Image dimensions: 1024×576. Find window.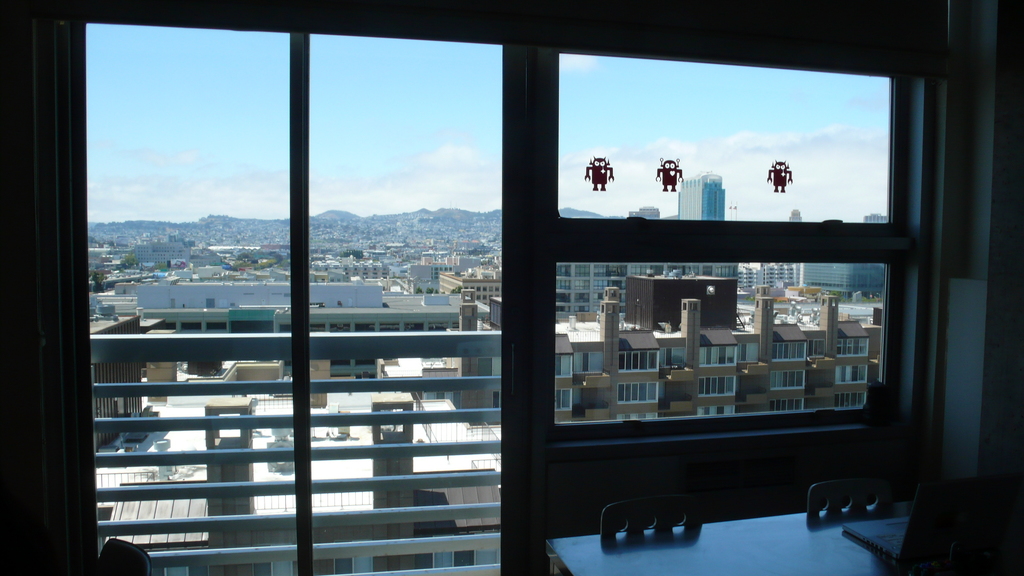
<region>834, 391, 865, 406</region>.
